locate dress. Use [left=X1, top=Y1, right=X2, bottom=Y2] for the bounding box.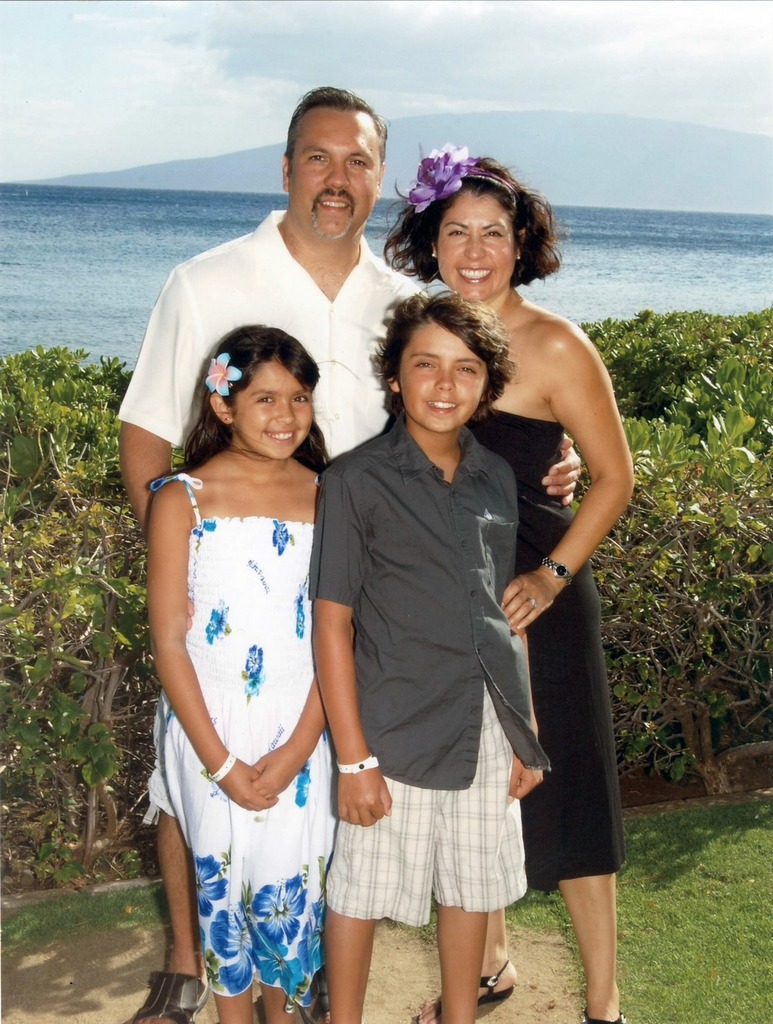
[left=463, top=399, right=629, bottom=890].
